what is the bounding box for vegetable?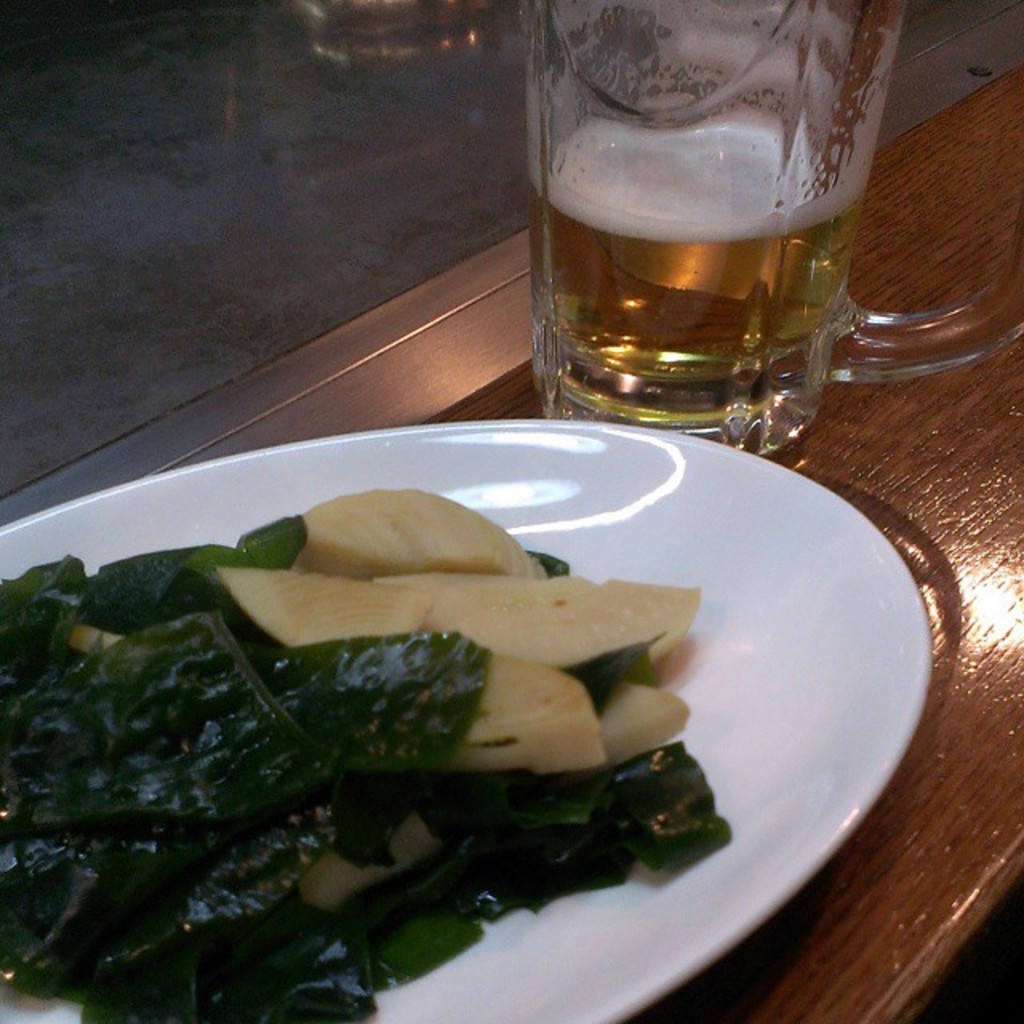
select_region(0, 504, 734, 1022).
